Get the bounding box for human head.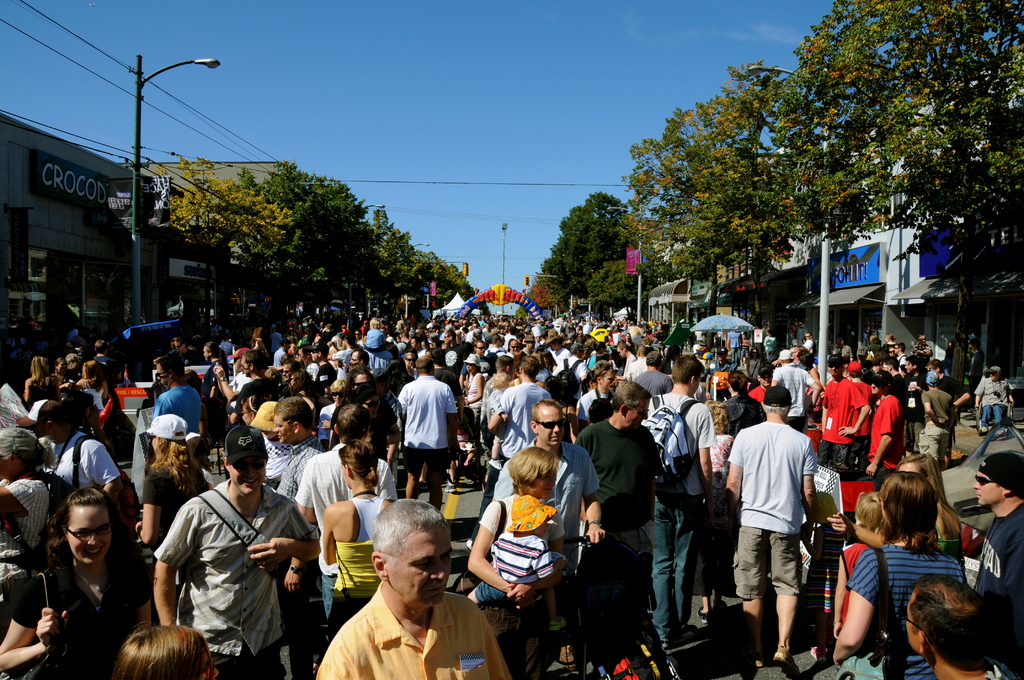
925, 369, 940, 387.
